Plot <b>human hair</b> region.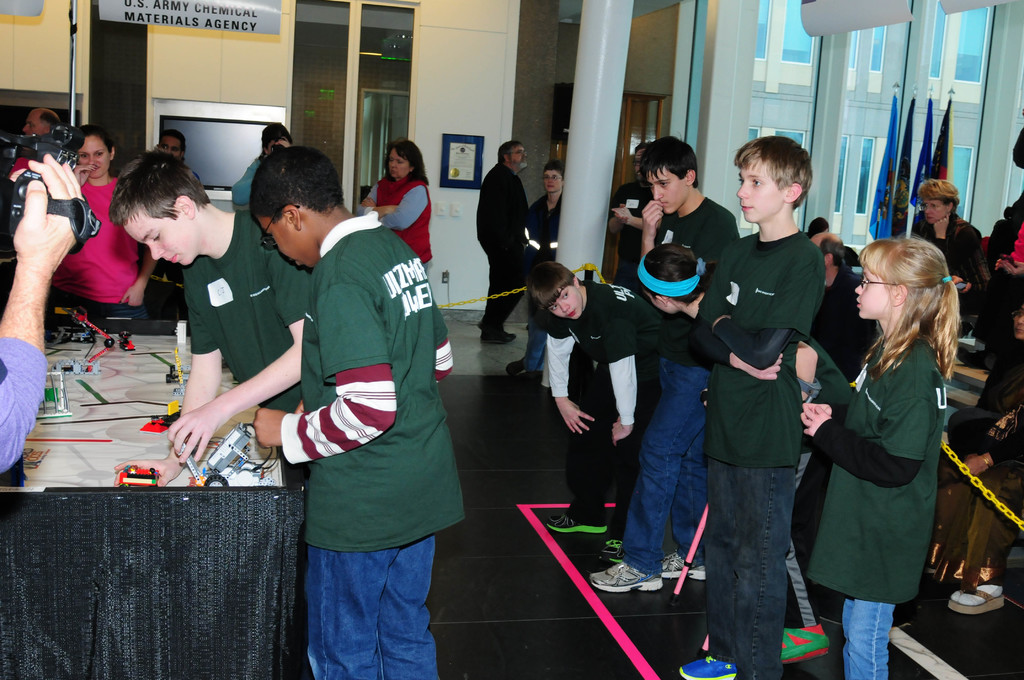
Plotted at (531, 261, 575, 307).
